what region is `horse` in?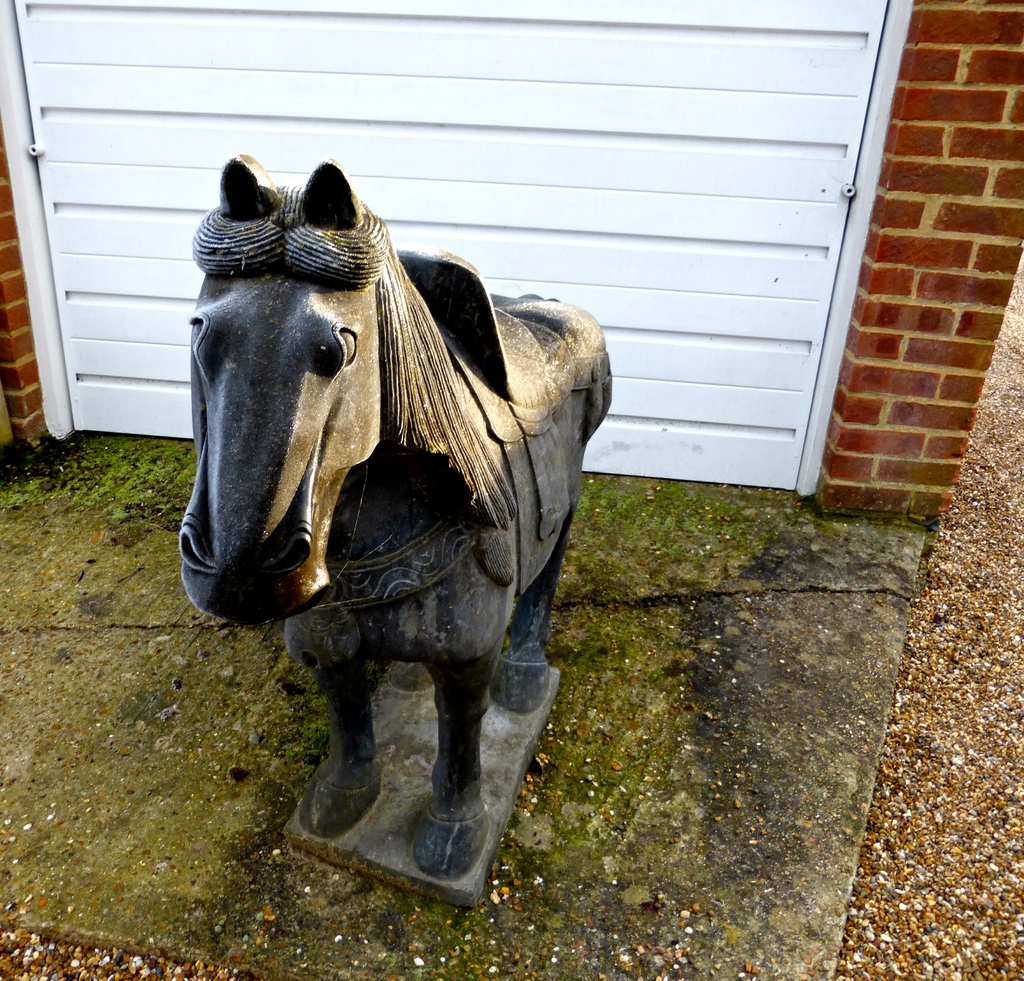
region(178, 155, 615, 877).
